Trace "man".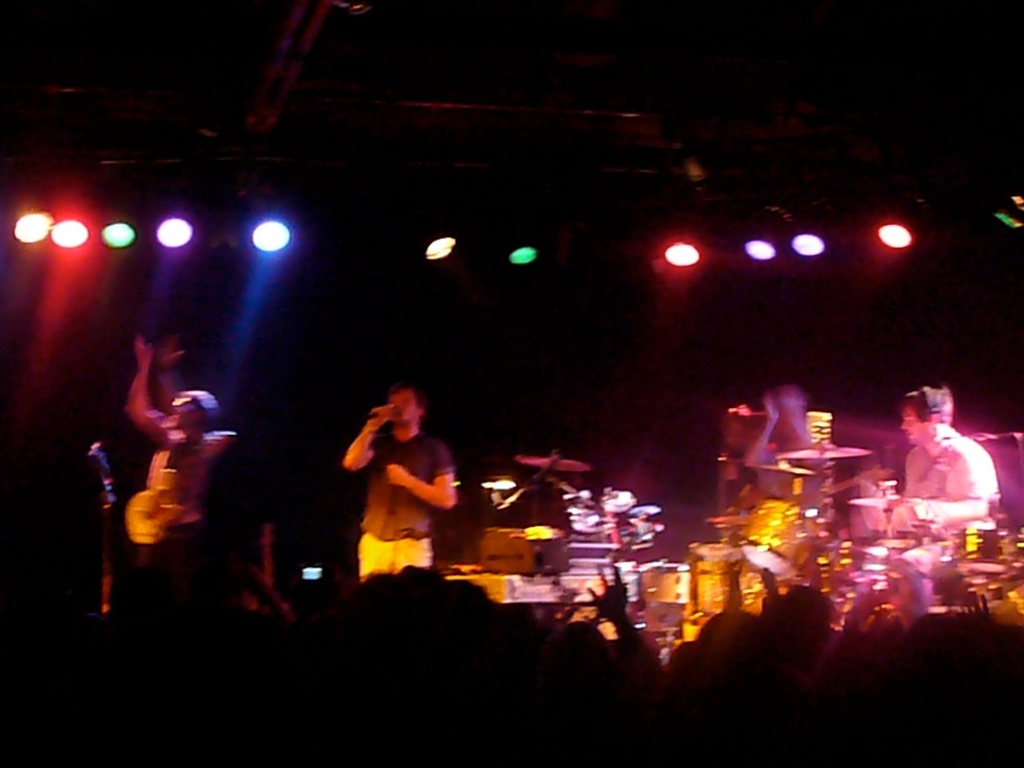
Traced to 851,384,998,630.
